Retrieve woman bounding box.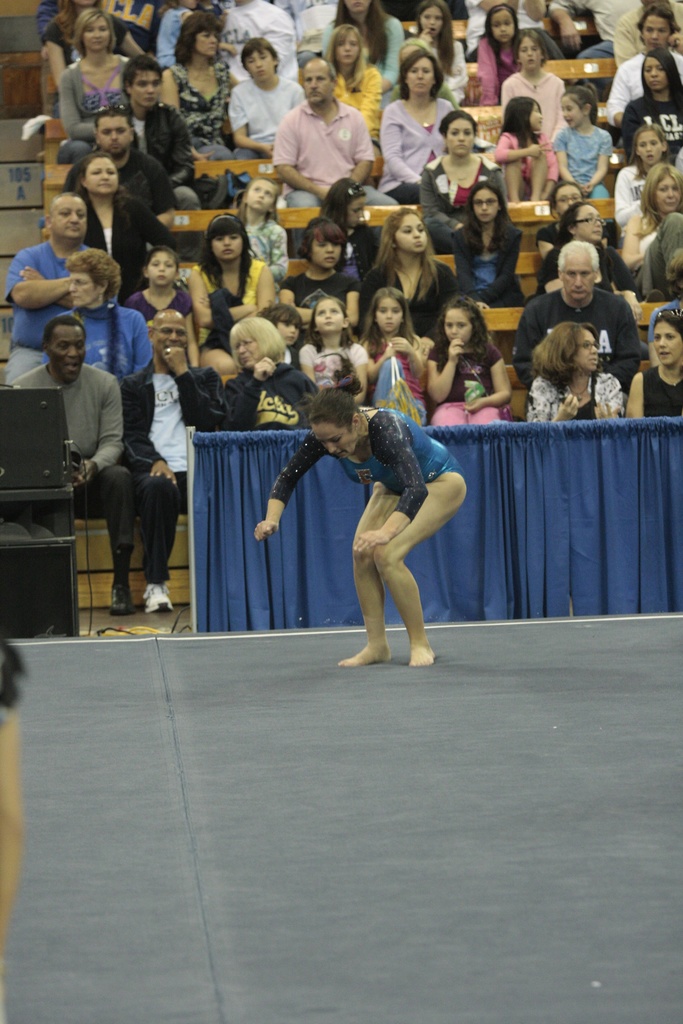
Bounding box: select_region(618, 48, 682, 160).
